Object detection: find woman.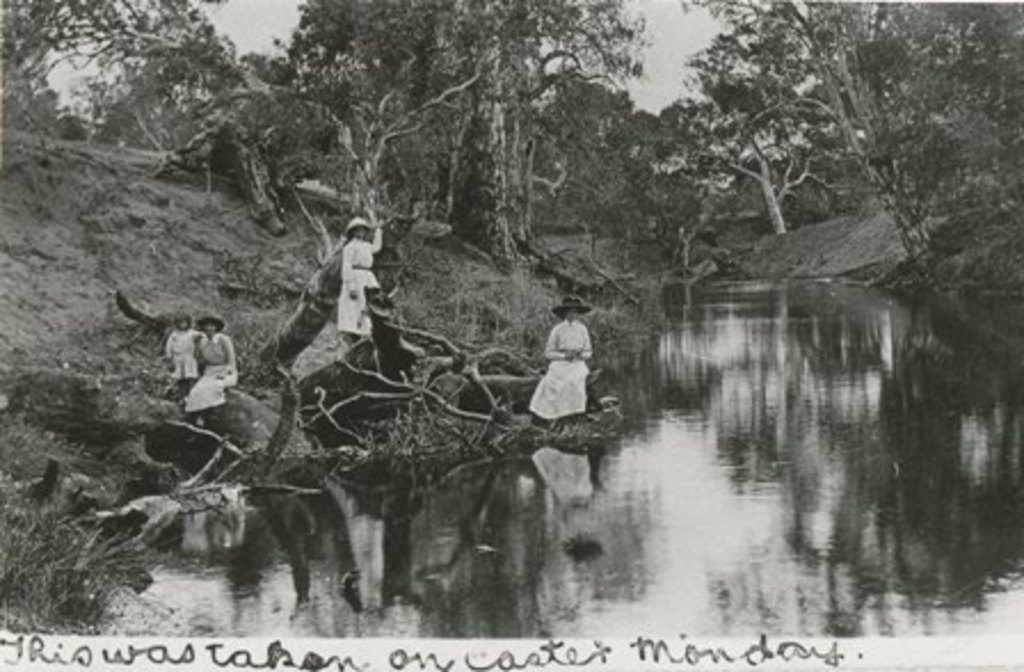
519/293/594/439.
